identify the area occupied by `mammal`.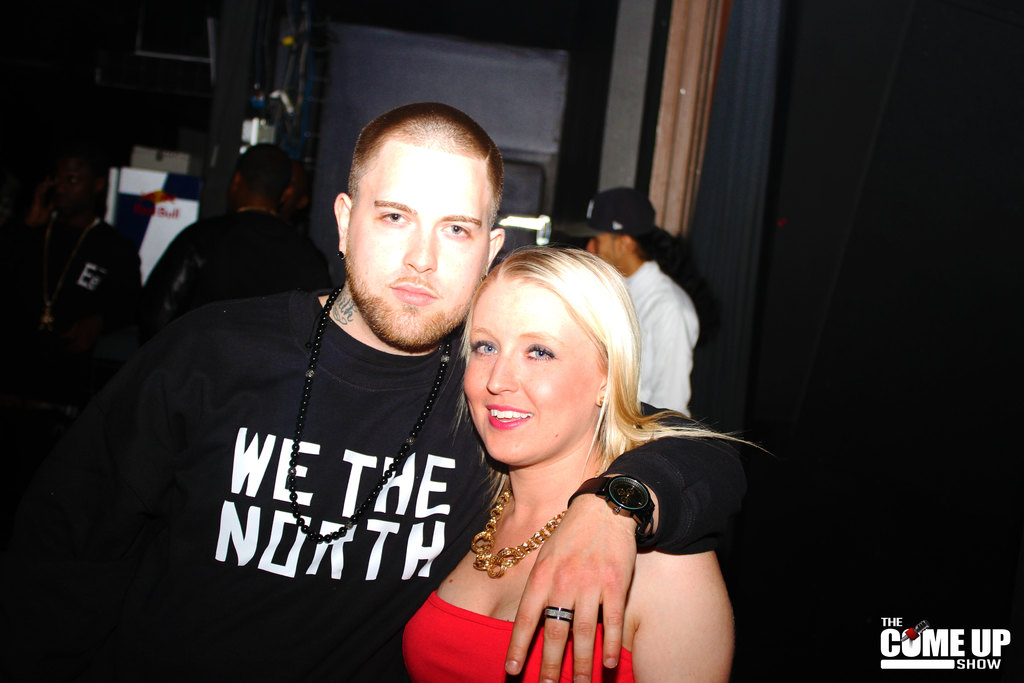
Area: region(1, 99, 792, 682).
